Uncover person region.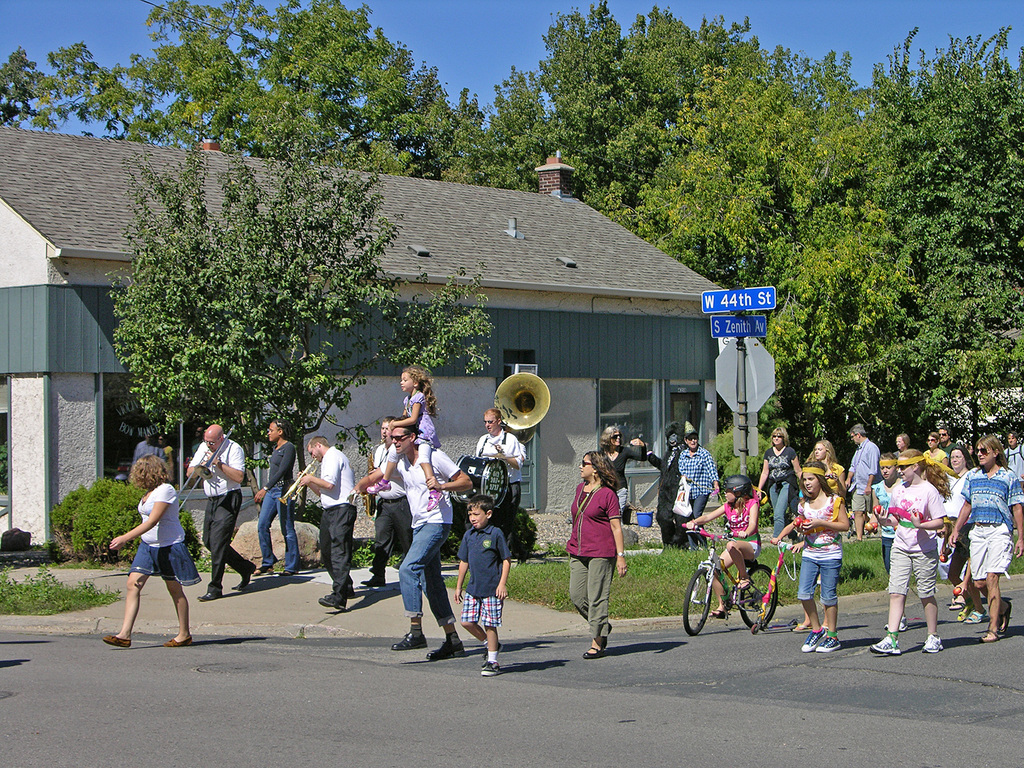
Uncovered: pyautogui.locateOnScreen(564, 441, 634, 659).
